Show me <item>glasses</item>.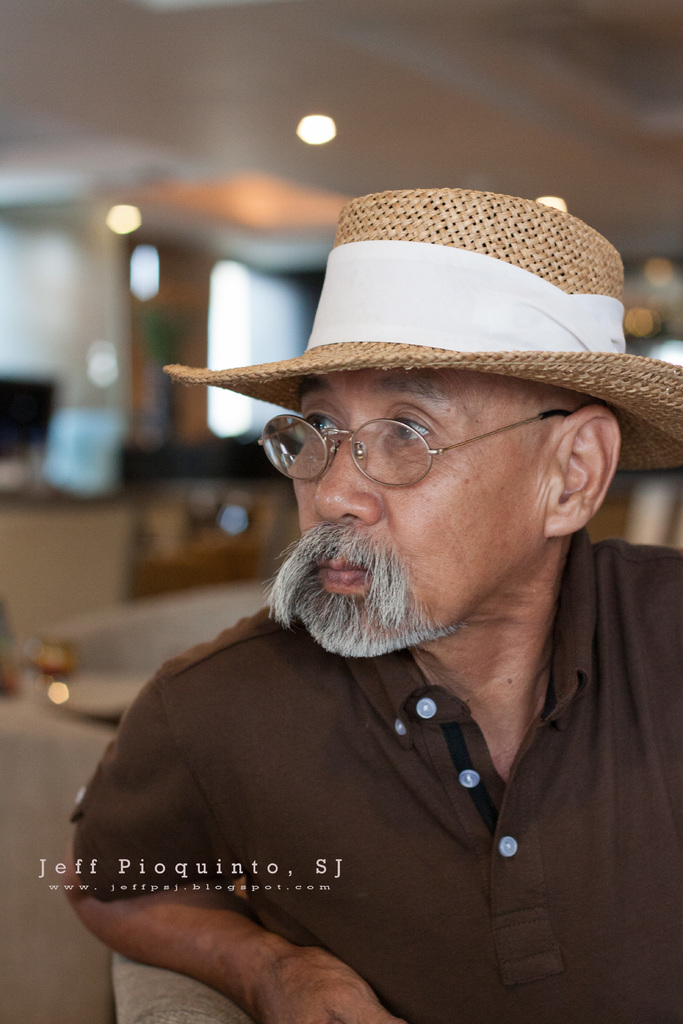
<item>glasses</item> is here: l=229, t=399, r=552, b=493.
